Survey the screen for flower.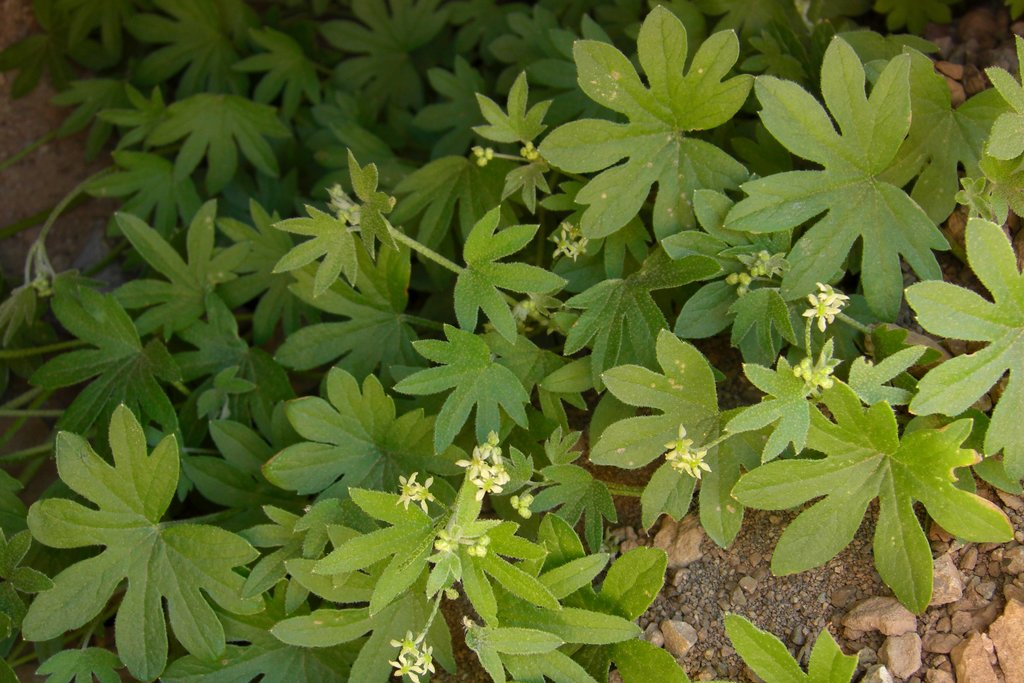
Survey found: box(474, 429, 506, 469).
